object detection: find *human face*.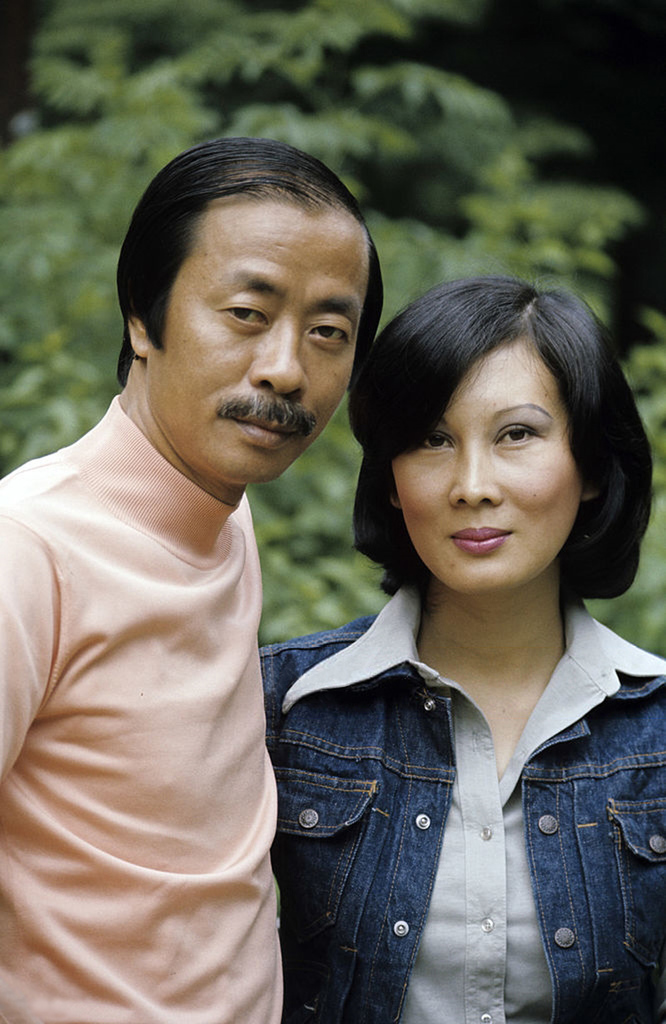
{"x1": 142, "y1": 208, "x2": 381, "y2": 487}.
